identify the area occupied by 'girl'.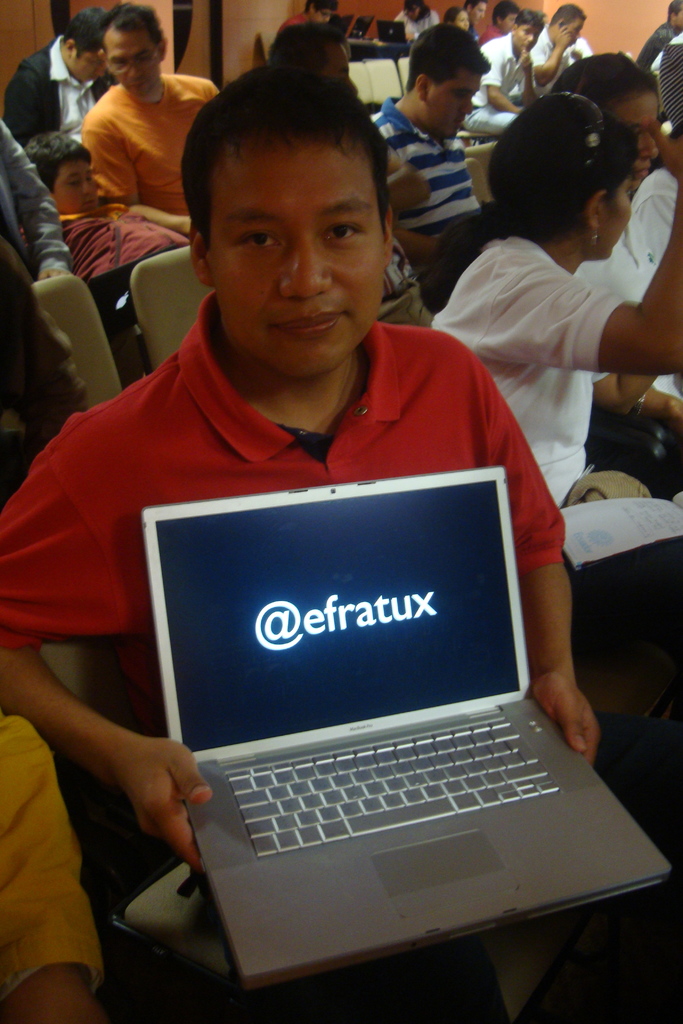
Area: box(416, 87, 682, 505).
